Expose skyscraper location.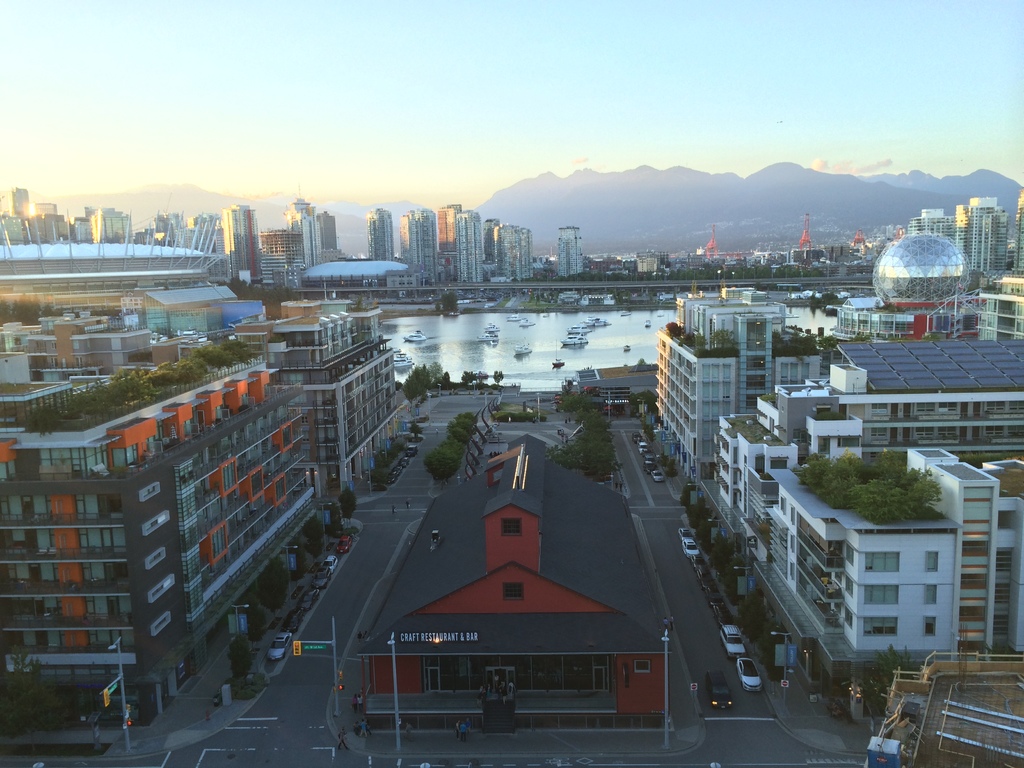
Exposed at (x1=2, y1=296, x2=330, y2=746).
